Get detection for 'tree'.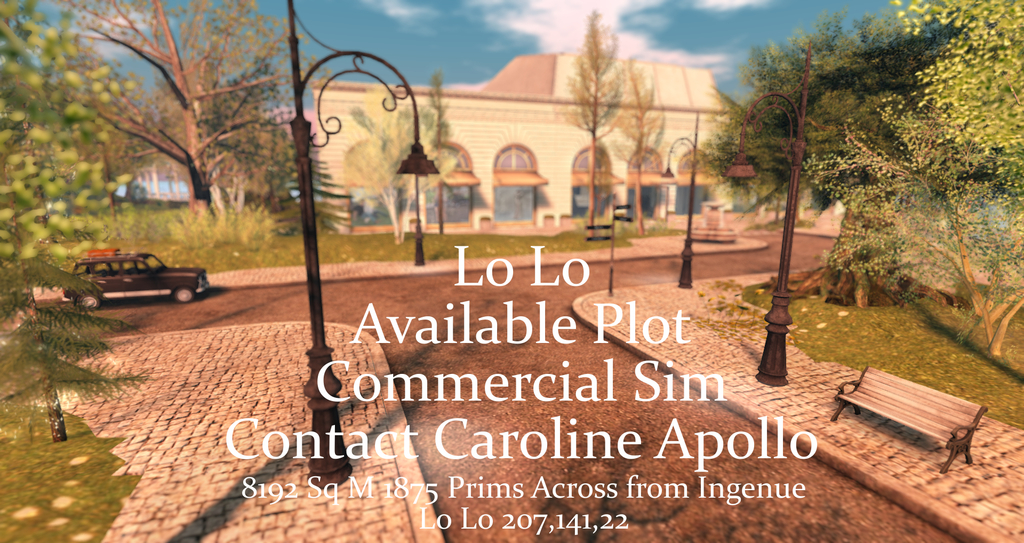
Detection: BBox(45, 0, 333, 227).
